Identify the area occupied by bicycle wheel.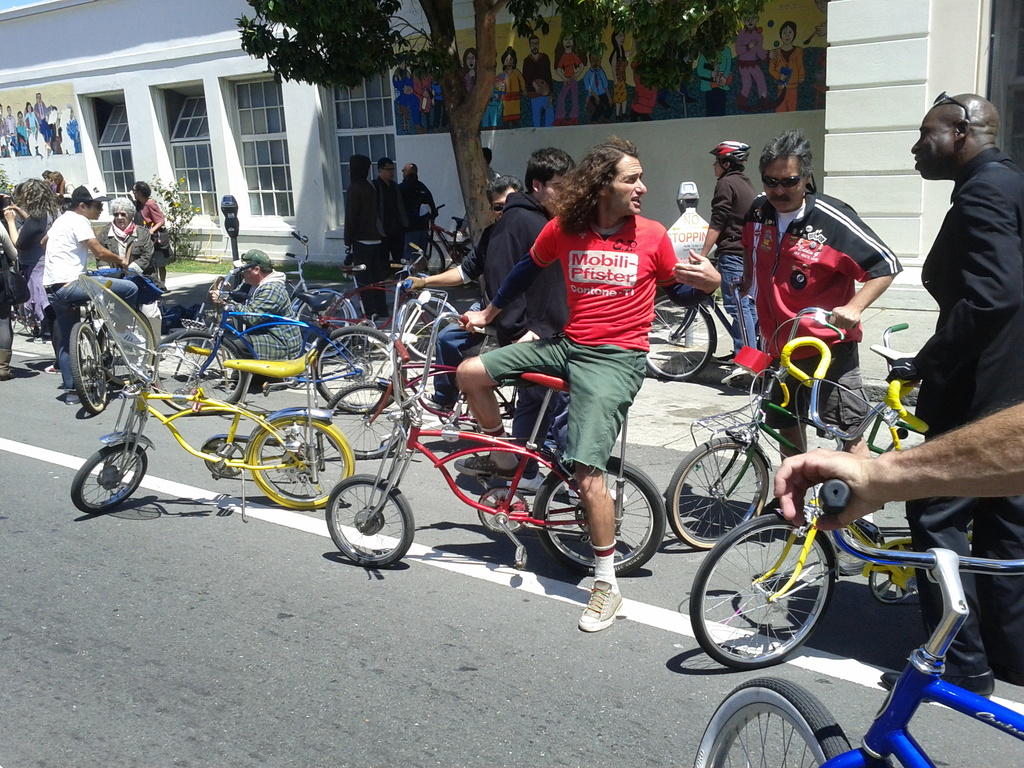
Area: locate(667, 438, 766, 554).
